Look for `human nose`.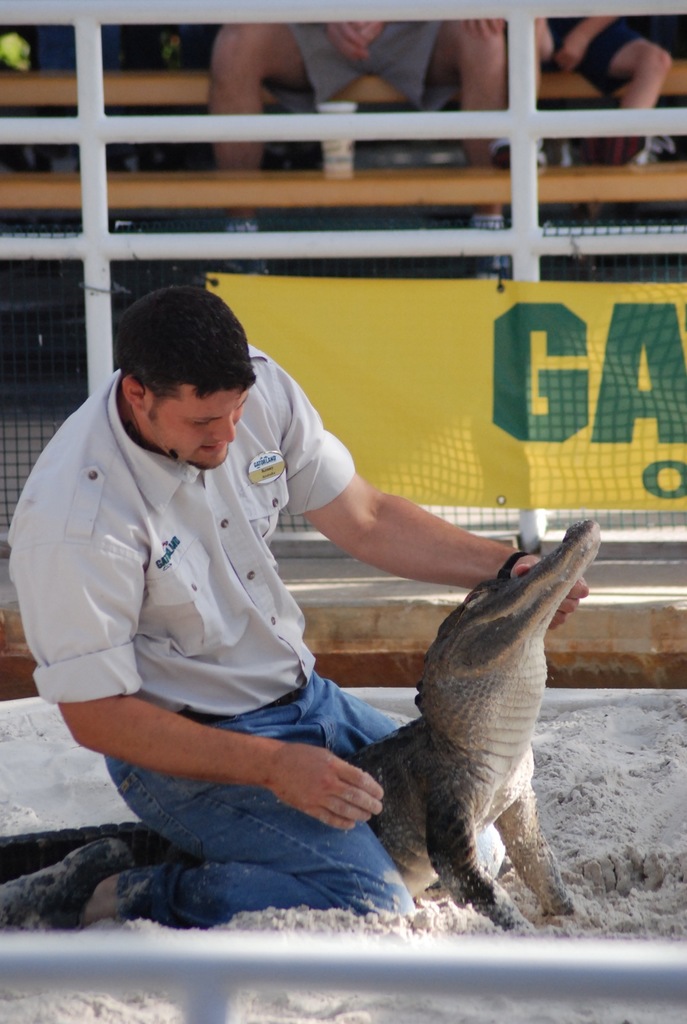
Found: Rect(212, 415, 234, 442).
